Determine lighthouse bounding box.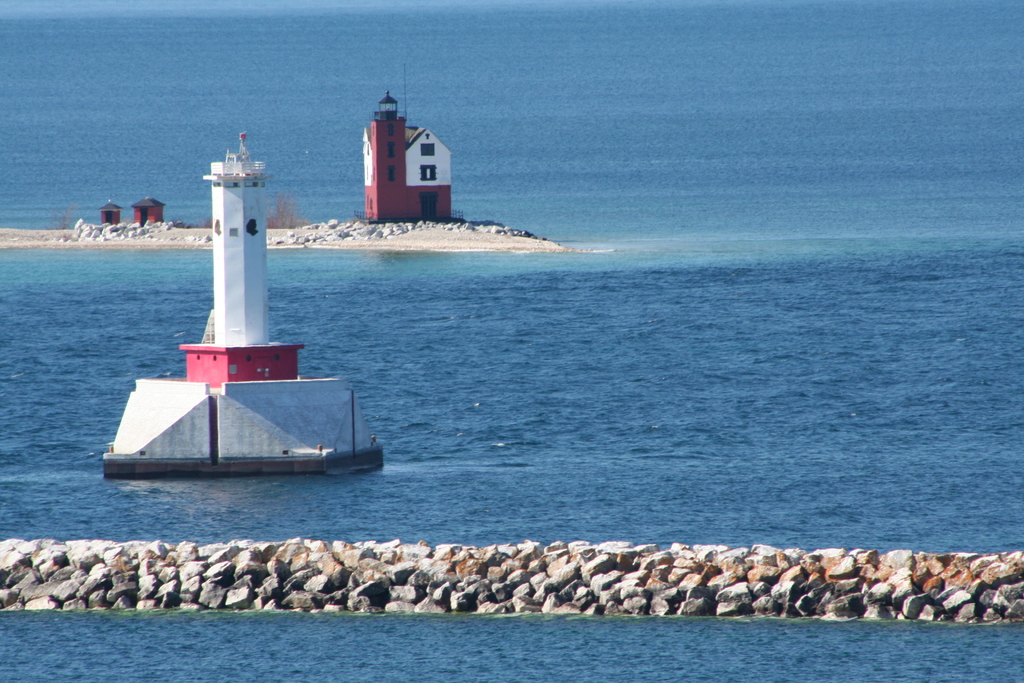
Determined: (369, 91, 405, 220).
